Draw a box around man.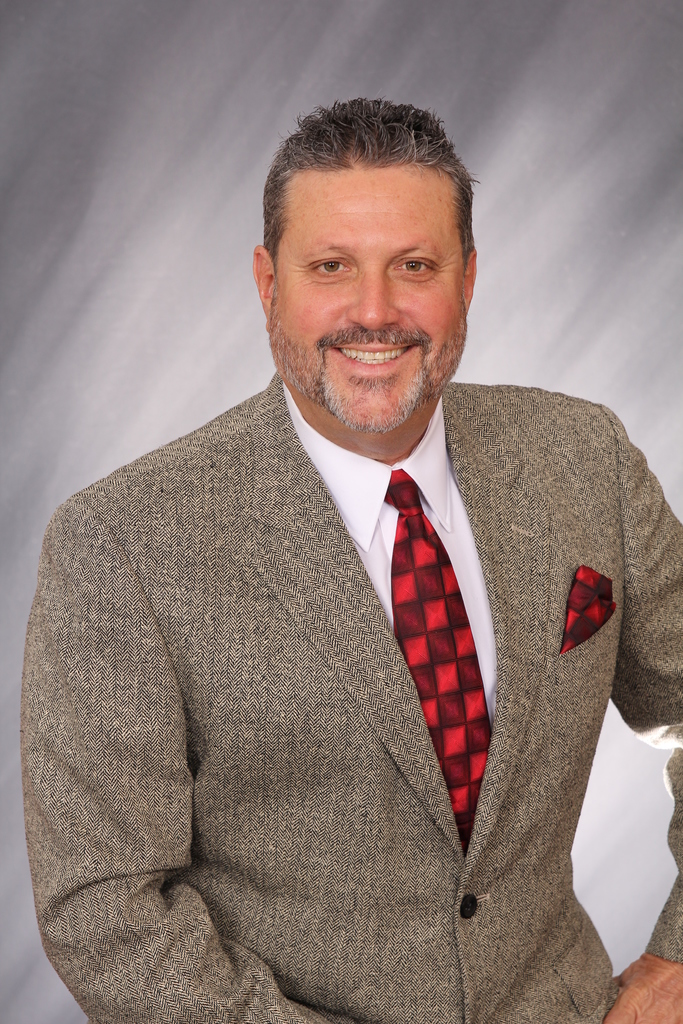
bbox=(16, 93, 682, 1023).
